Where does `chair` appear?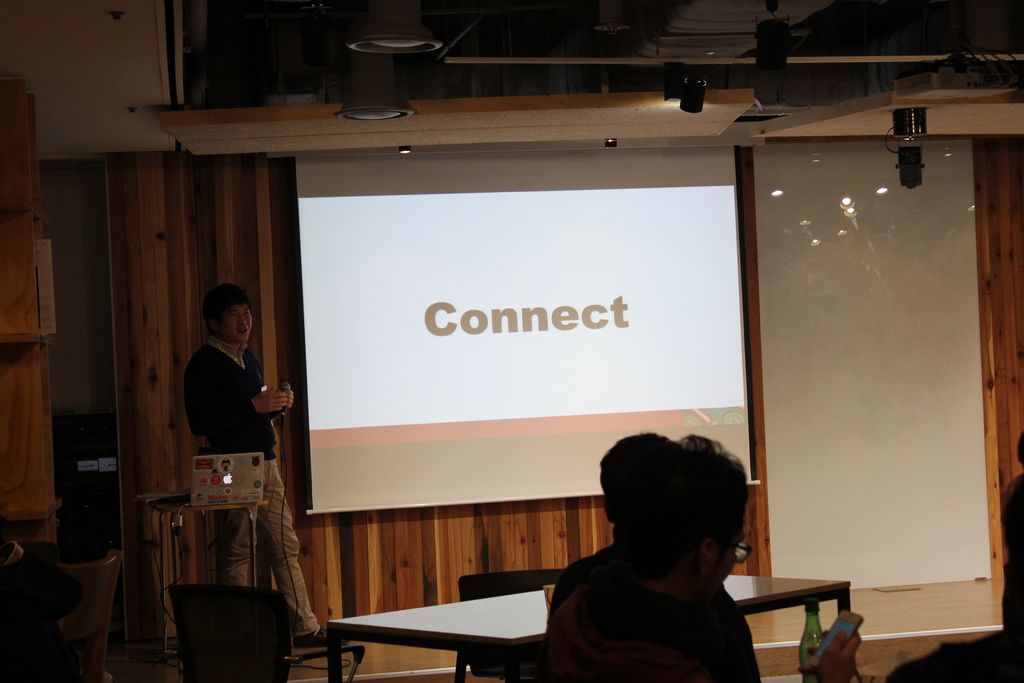
Appears at [left=169, top=579, right=367, bottom=682].
